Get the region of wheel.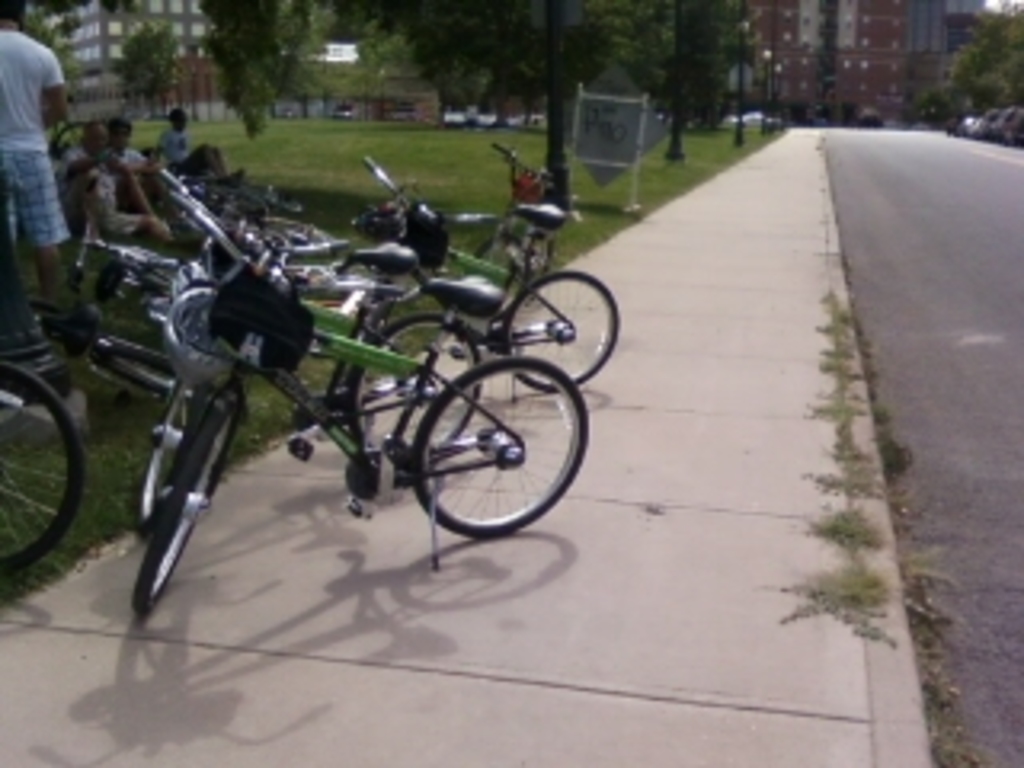
l=134, t=403, r=234, b=611.
